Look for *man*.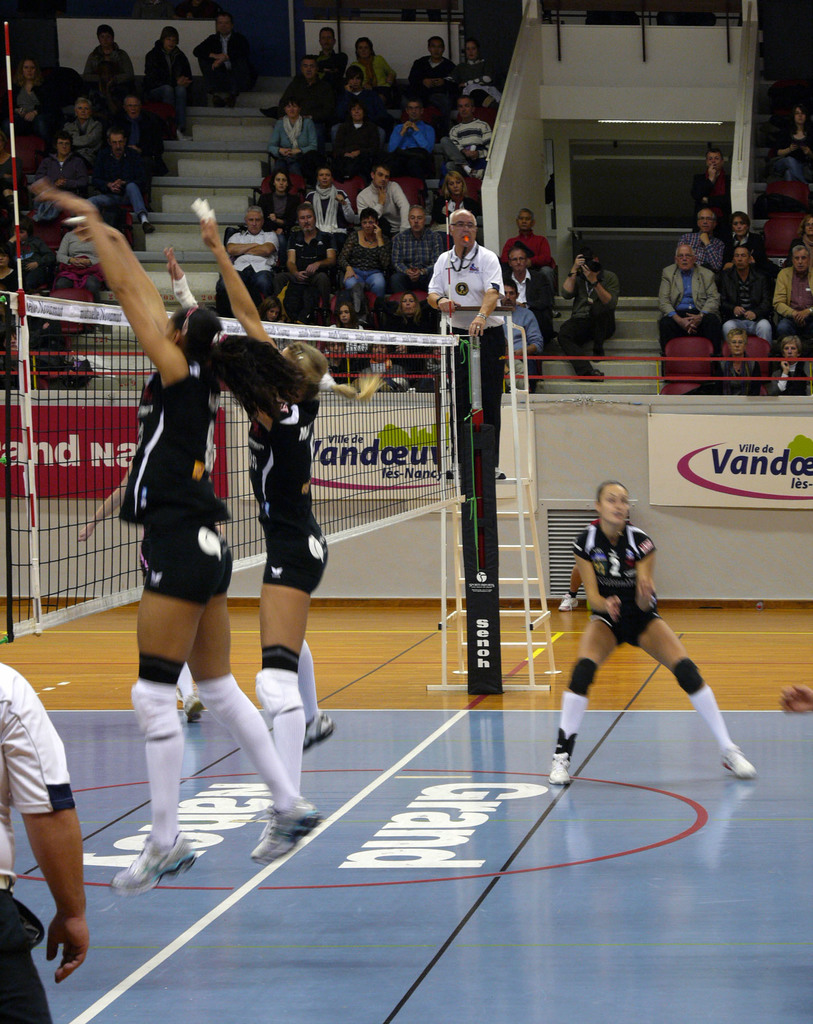
Found: 142:26:193:111.
